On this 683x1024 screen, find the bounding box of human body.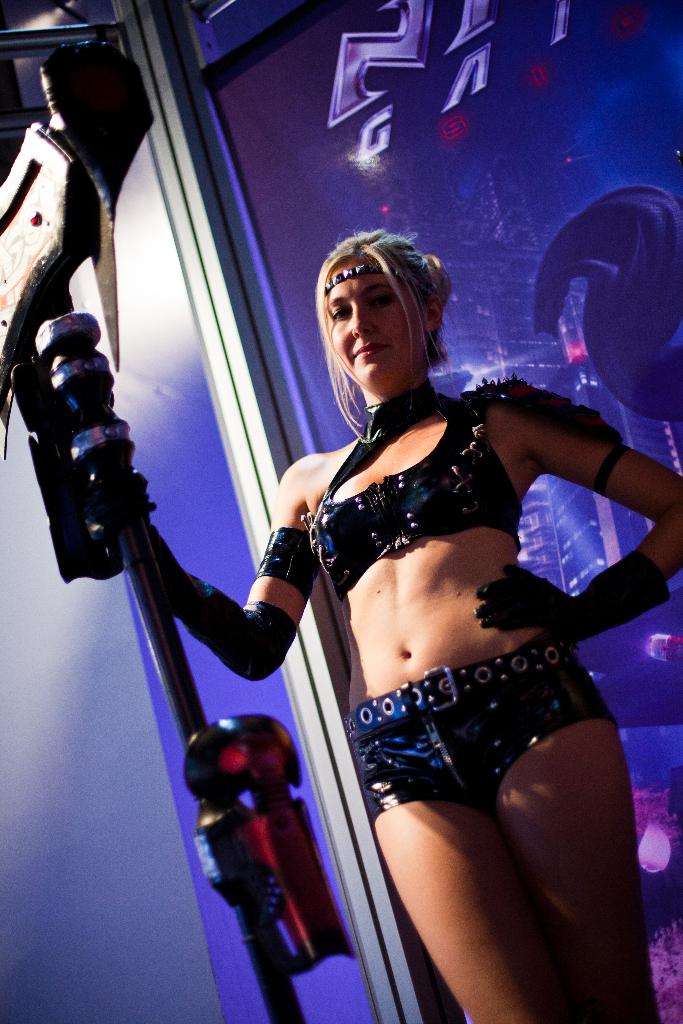
Bounding box: pyautogui.locateOnScreen(143, 212, 682, 1023).
